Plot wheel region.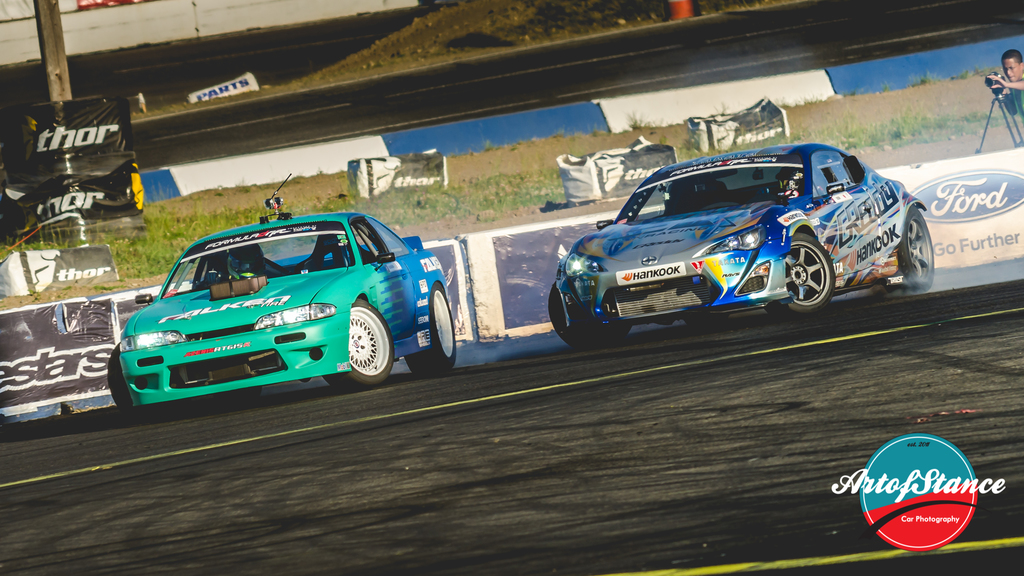
Plotted at box(884, 205, 933, 291).
